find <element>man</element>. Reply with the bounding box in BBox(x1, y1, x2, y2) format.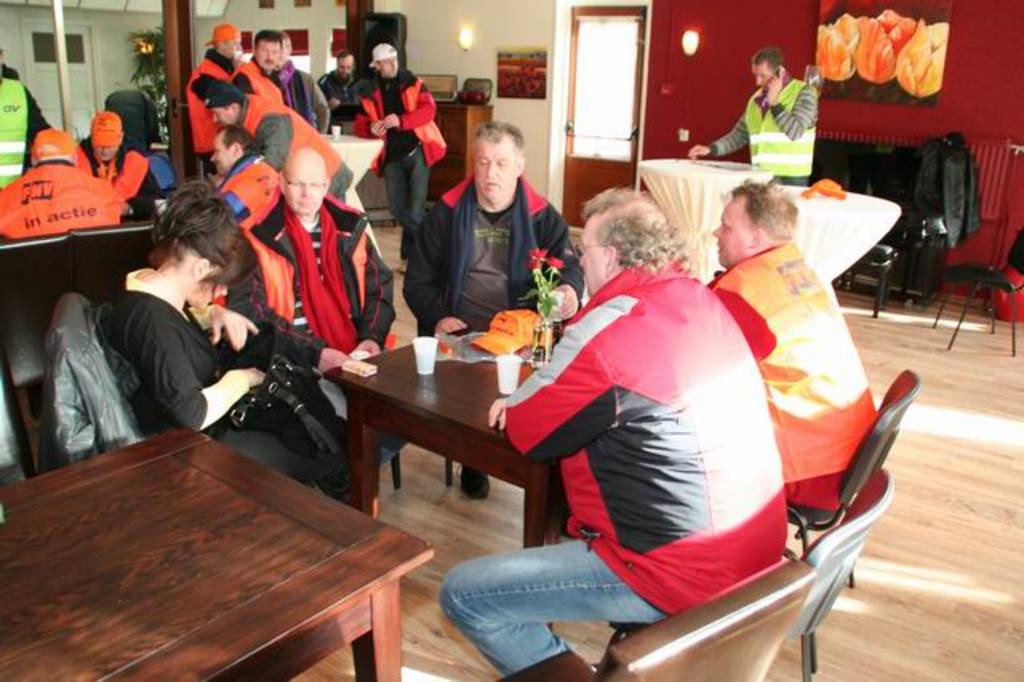
BBox(106, 189, 362, 516).
